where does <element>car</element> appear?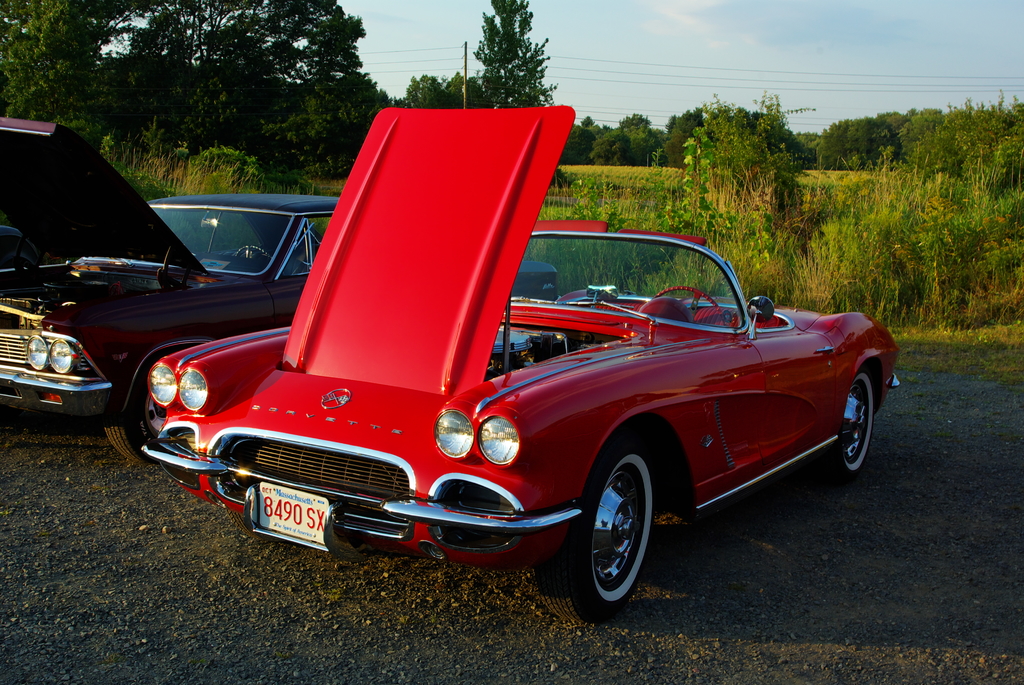
Appears at x1=129, y1=104, x2=911, y2=633.
